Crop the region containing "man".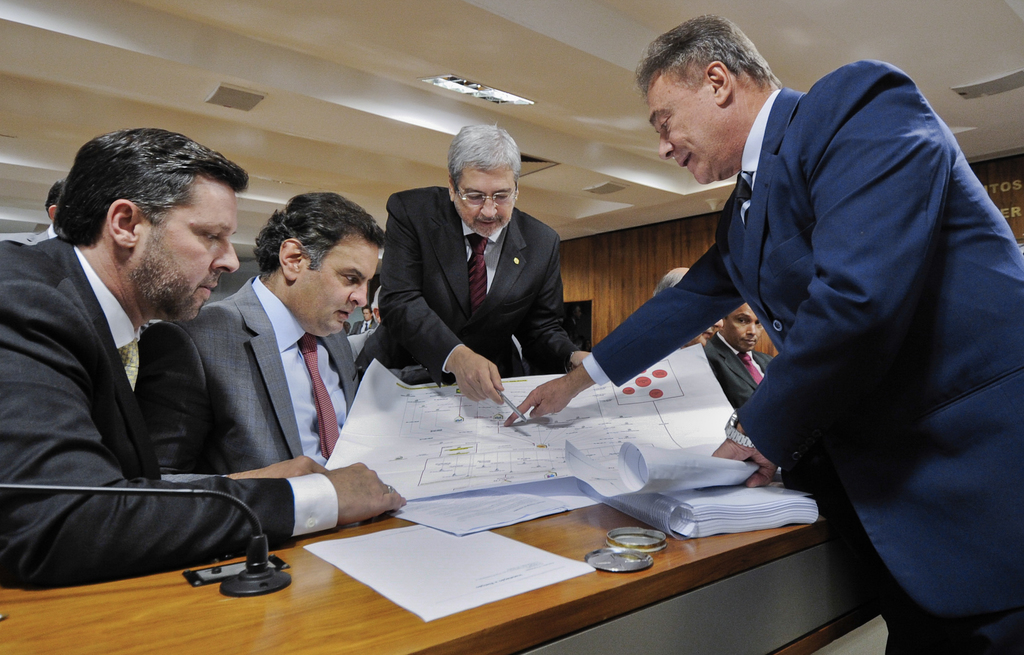
Crop region: (left=355, top=123, right=604, bottom=400).
